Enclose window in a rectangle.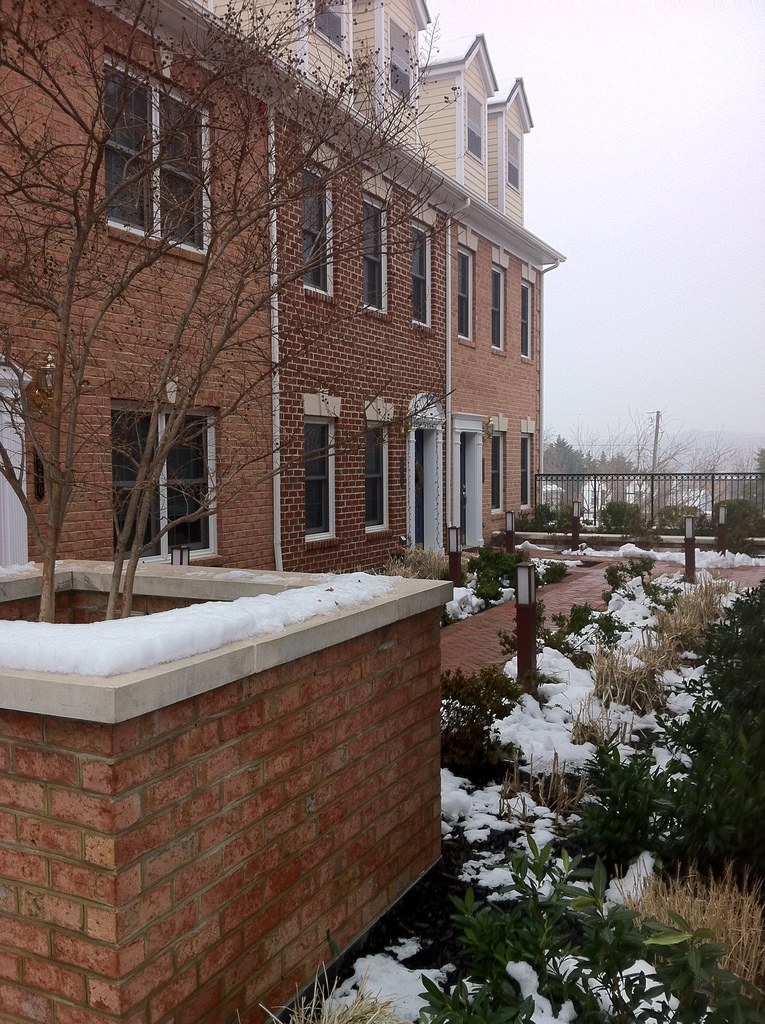
locate(515, 276, 533, 356).
